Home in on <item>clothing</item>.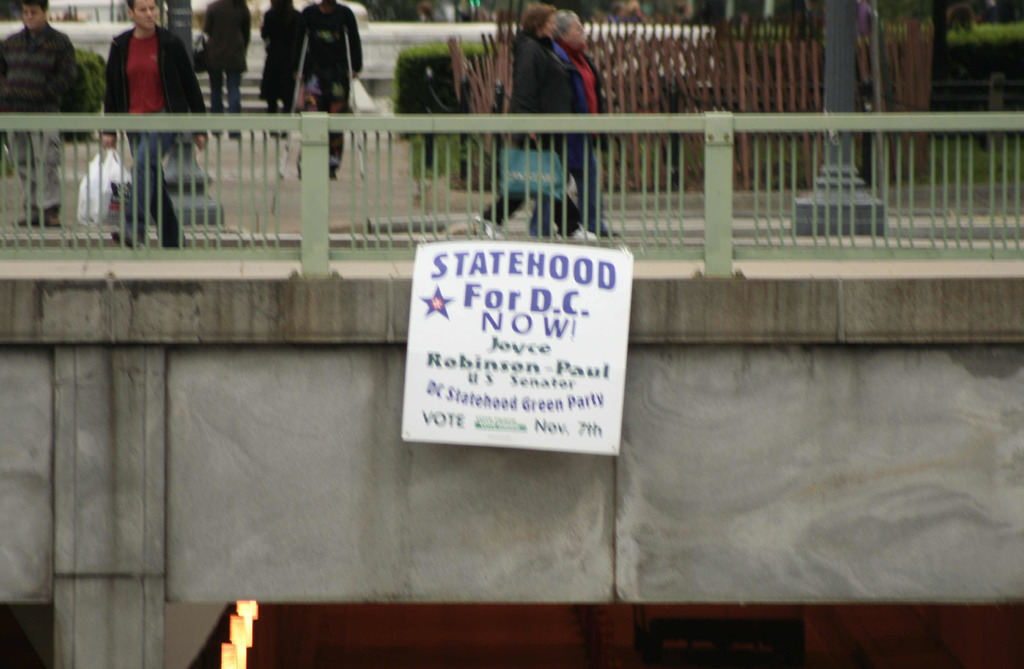
Homed in at (left=543, top=33, right=602, bottom=207).
